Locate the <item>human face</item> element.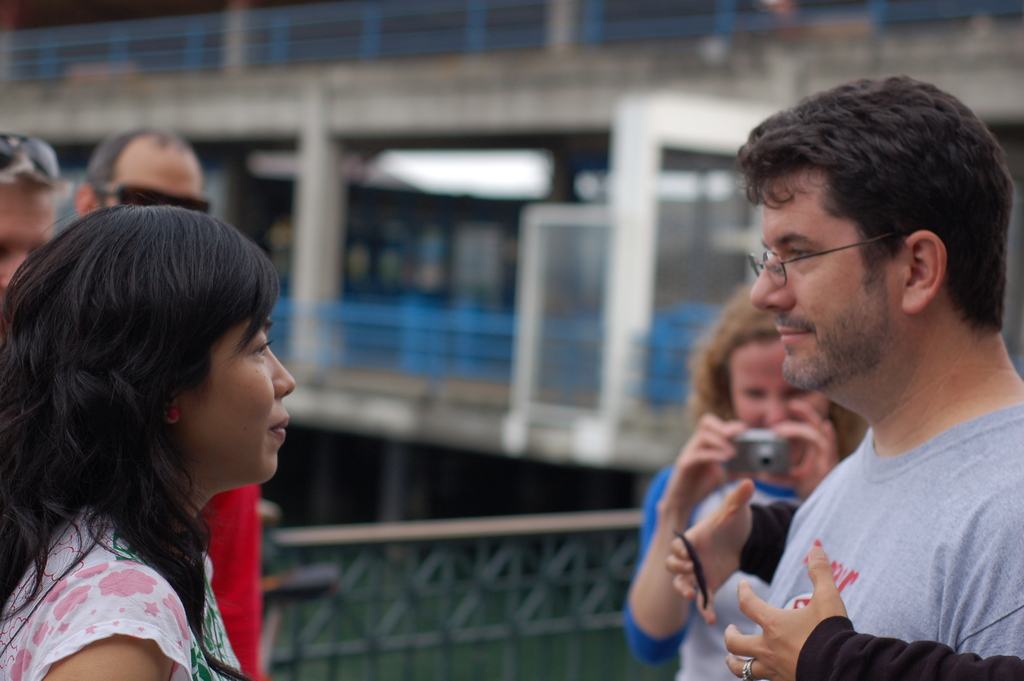
Element bbox: {"x1": 723, "y1": 343, "x2": 825, "y2": 461}.
